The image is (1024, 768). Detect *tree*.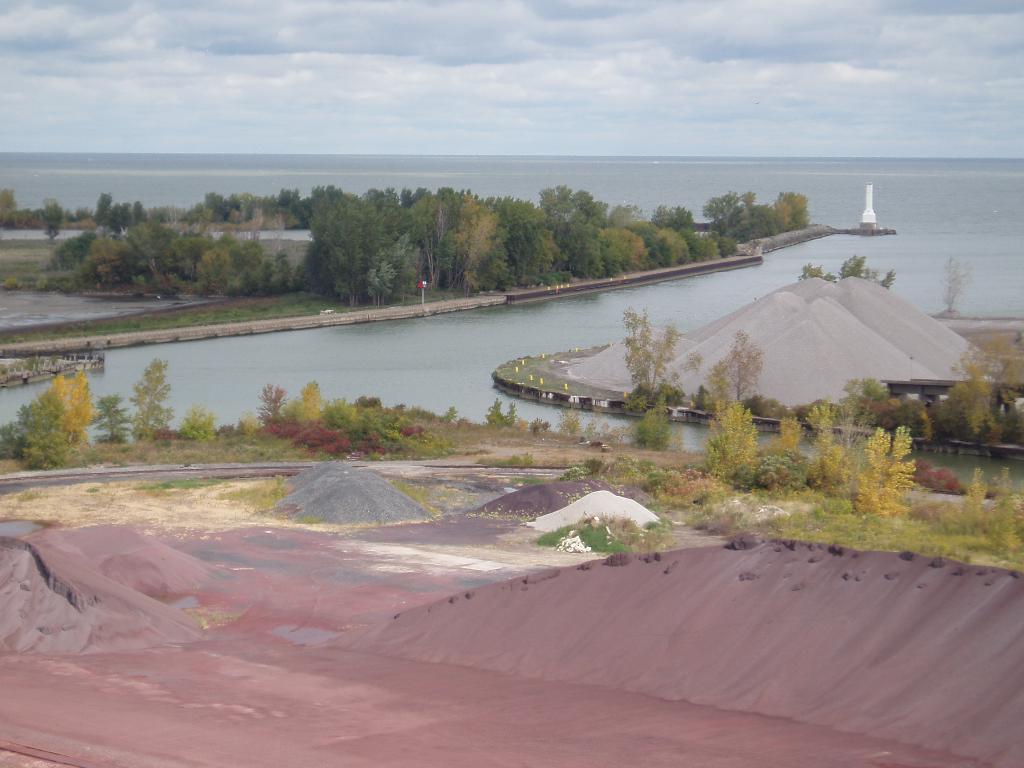
Detection: bbox=[490, 191, 558, 283].
